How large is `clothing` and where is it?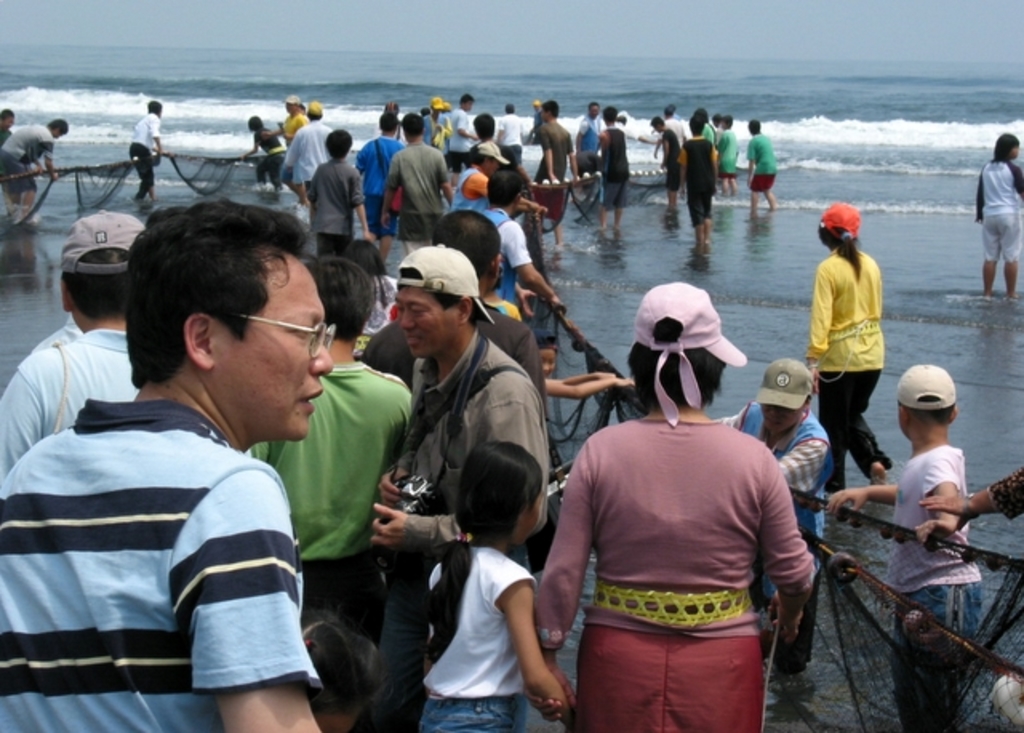
Bounding box: 579/117/602/149.
